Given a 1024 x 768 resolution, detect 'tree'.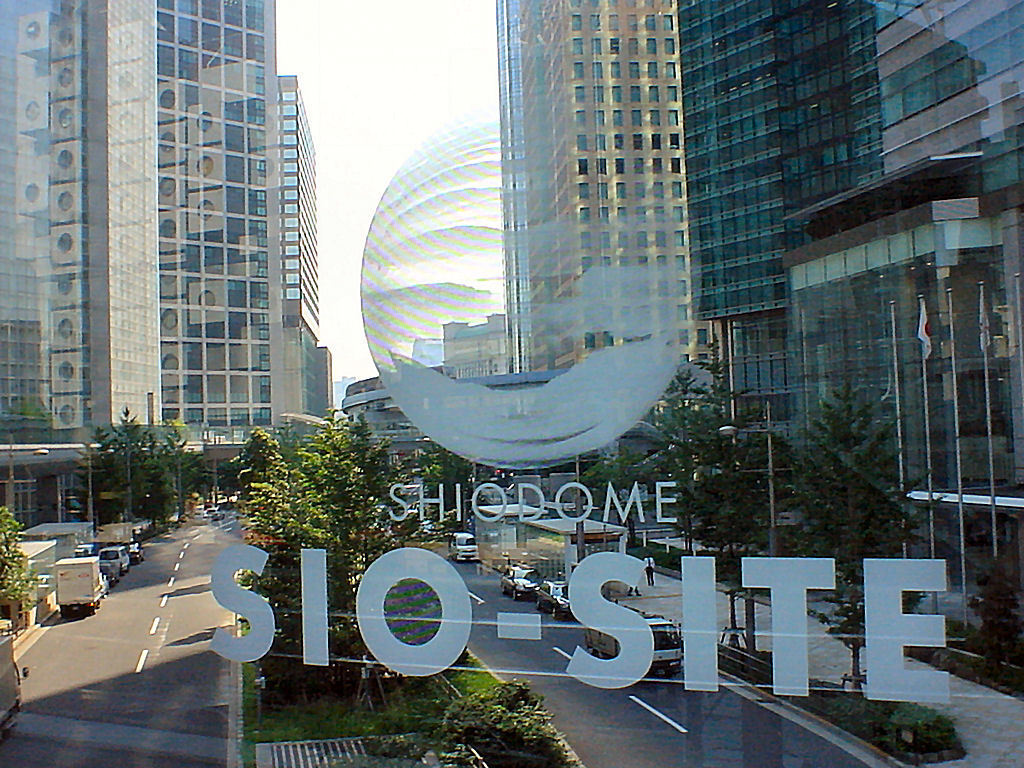
crop(796, 379, 945, 679).
